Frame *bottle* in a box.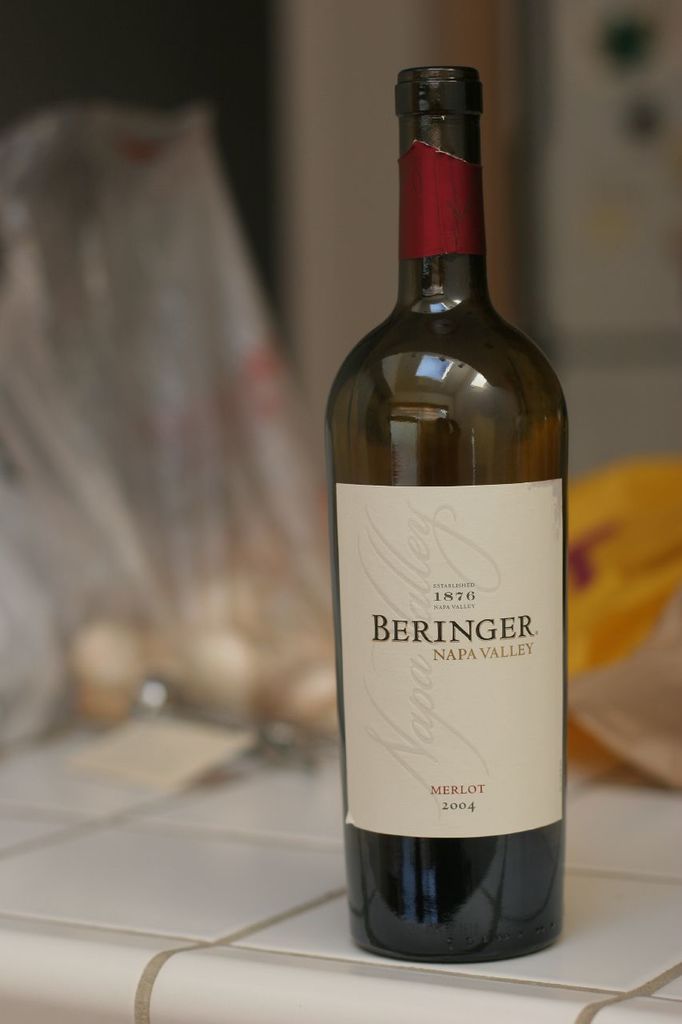
(326, 67, 563, 964).
